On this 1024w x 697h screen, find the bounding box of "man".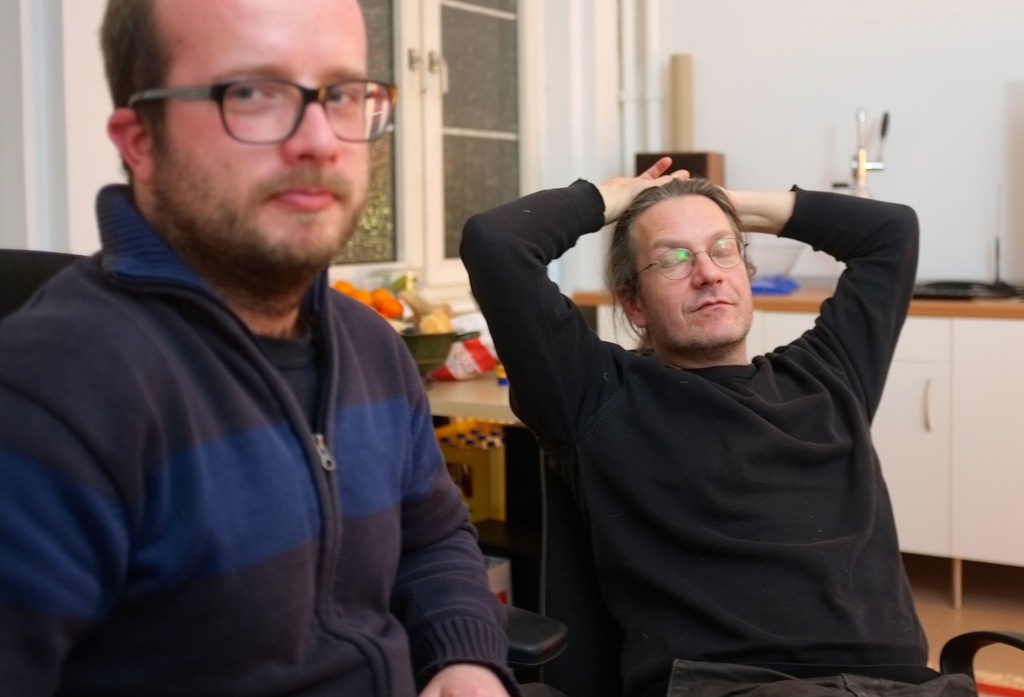
Bounding box: {"x1": 459, "y1": 157, "x2": 975, "y2": 696}.
